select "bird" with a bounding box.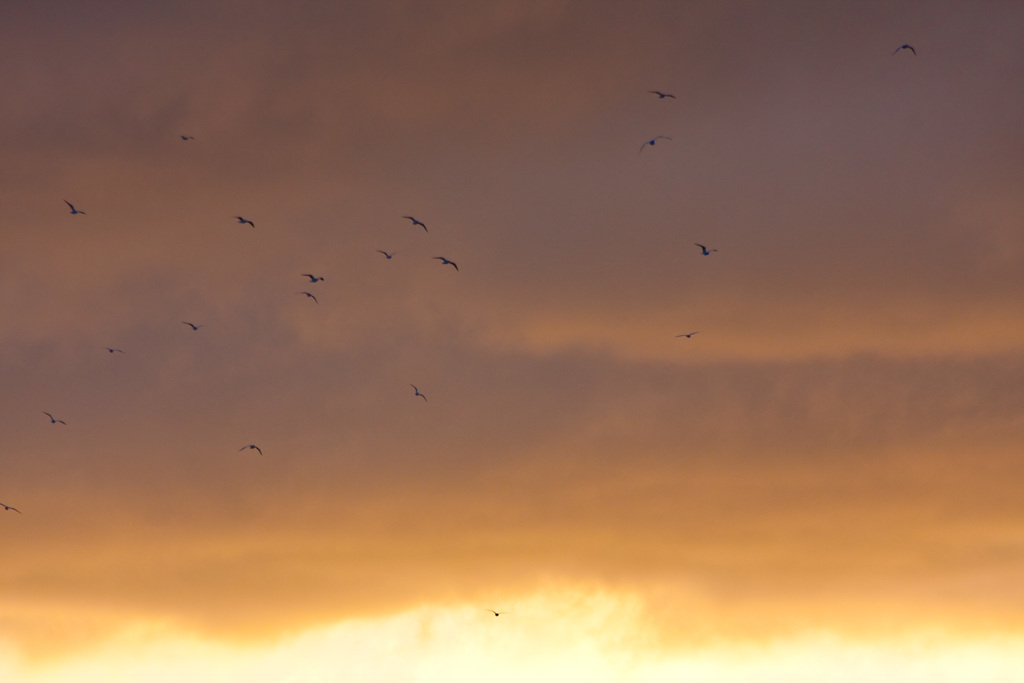
<region>638, 133, 673, 152</region>.
